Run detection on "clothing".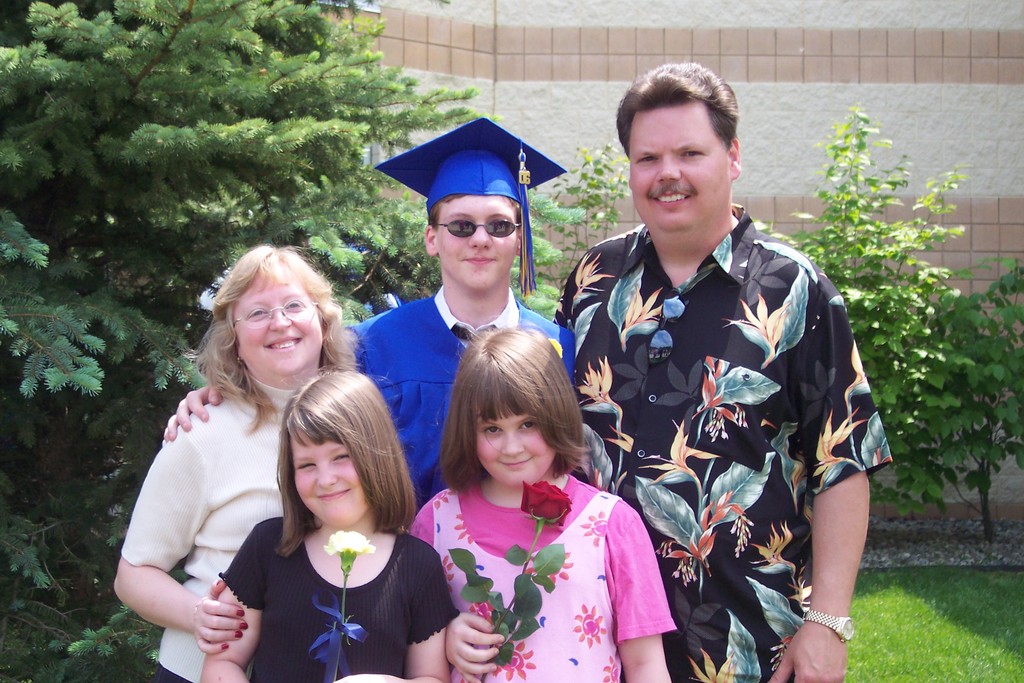
Result: x1=118, y1=372, x2=323, y2=682.
